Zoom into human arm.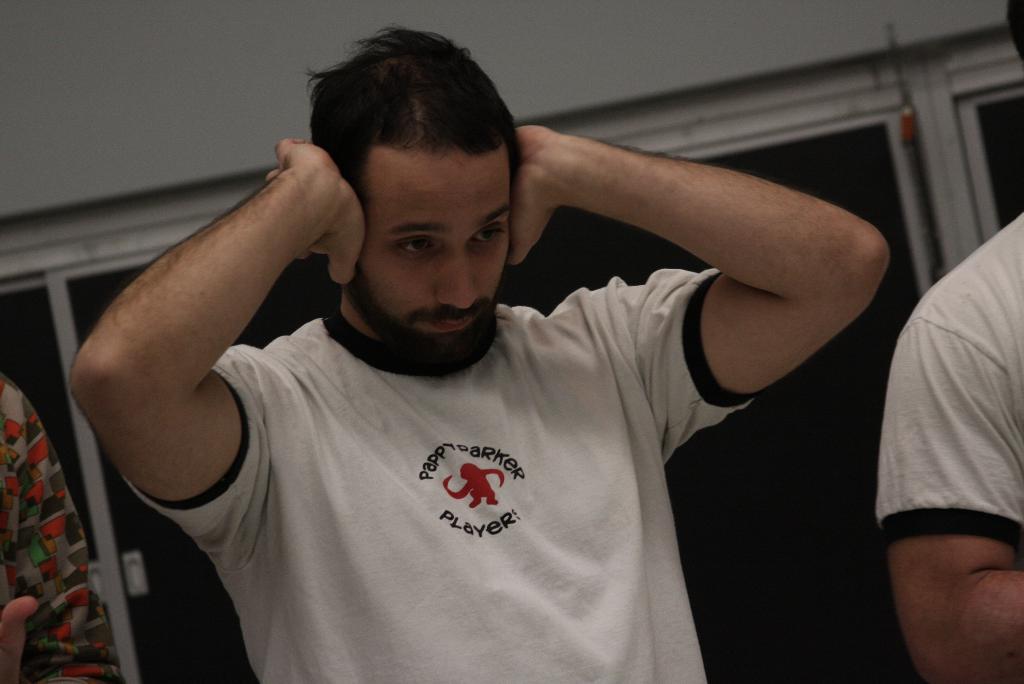
Zoom target: x1=866, y1=318, x2=1023, y2=683.
